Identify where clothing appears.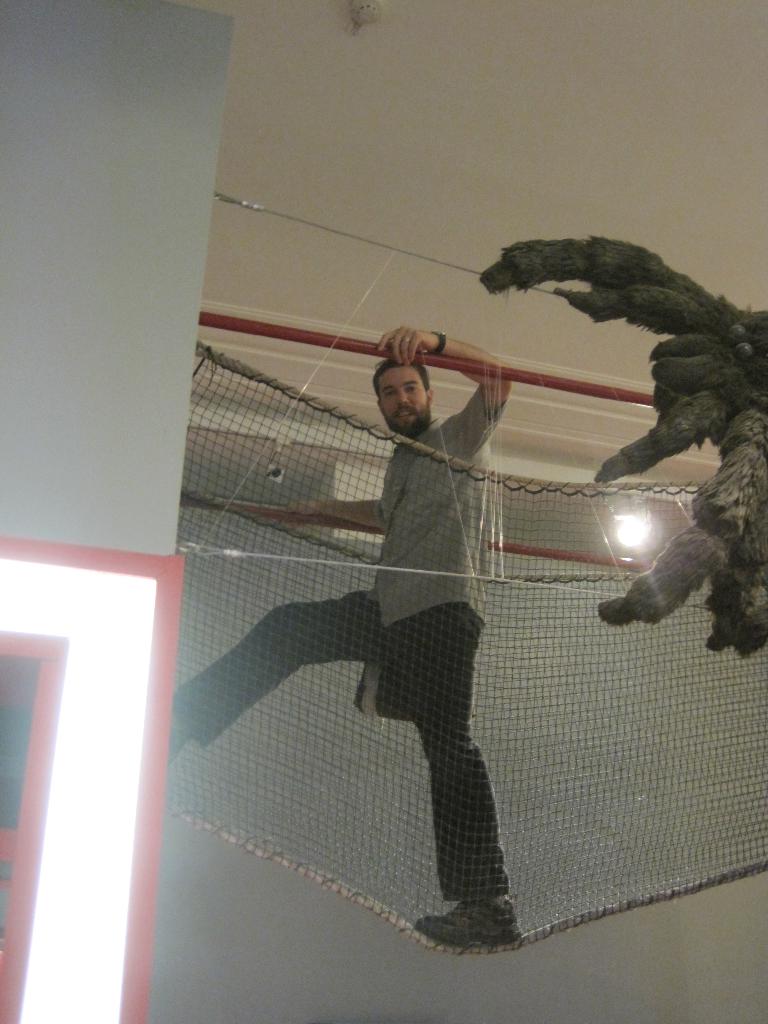
Appears at <bbox>150, 378, 525, 910</bbox>.
